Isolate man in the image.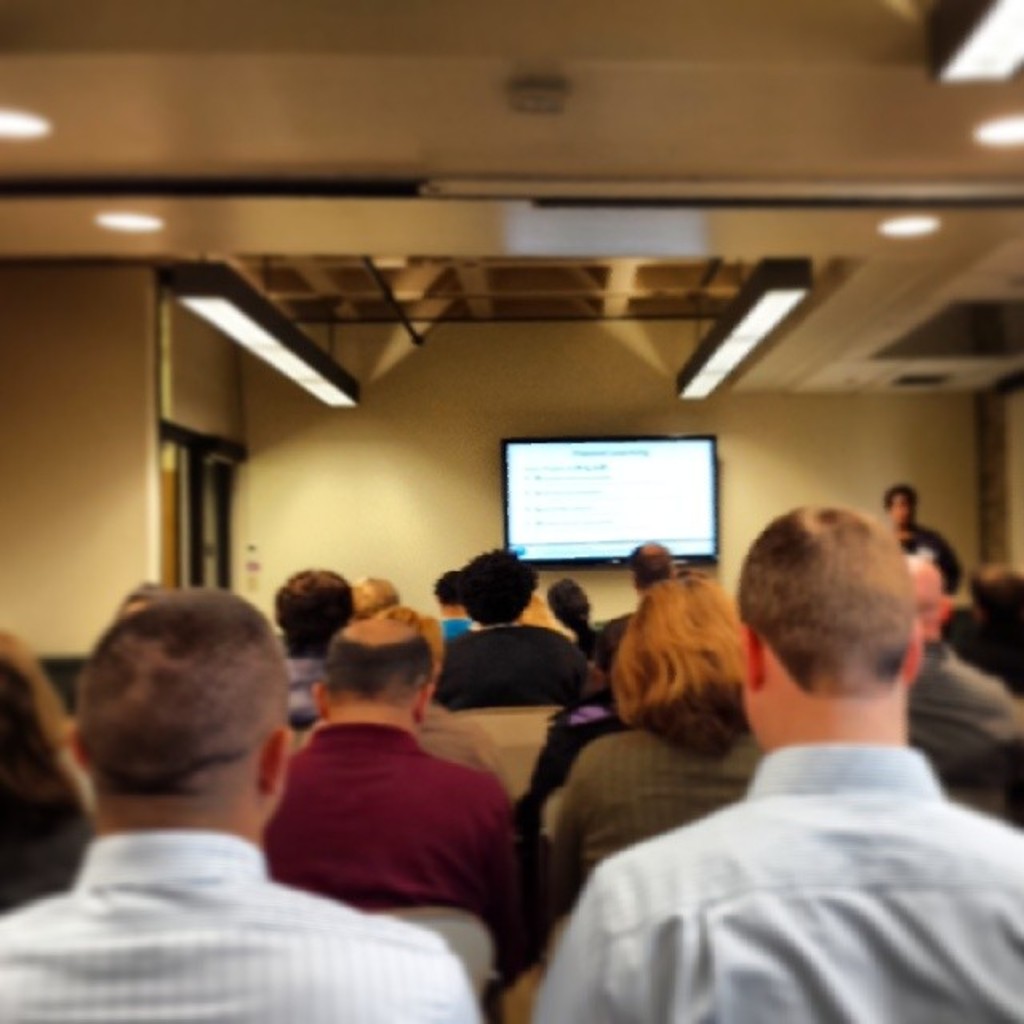
Isolated region: (x1=269, y1=574, x2=354, y2=730).
